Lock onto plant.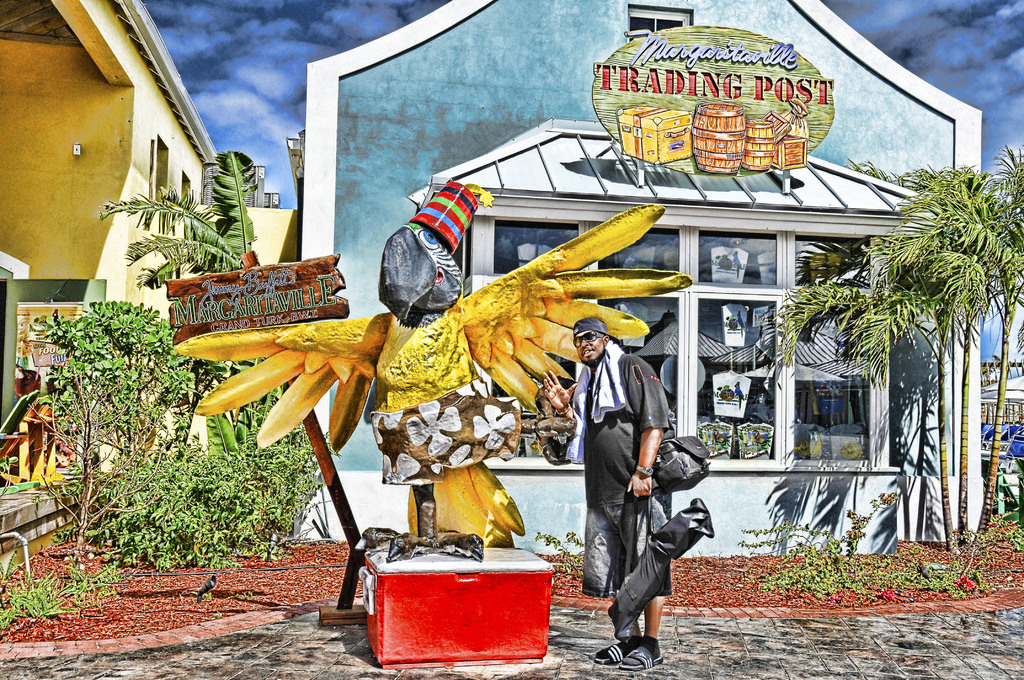
Locked: detection(211, 607, 230, 628).
